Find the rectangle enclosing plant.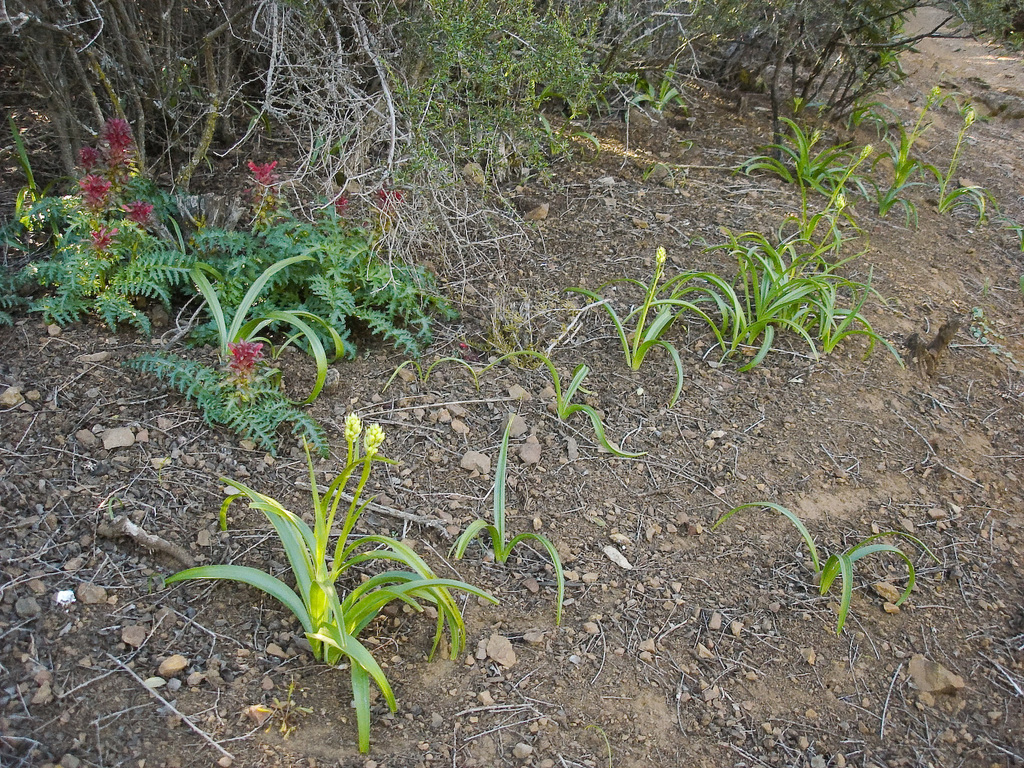
Rect(119, 335, 338, 458).
